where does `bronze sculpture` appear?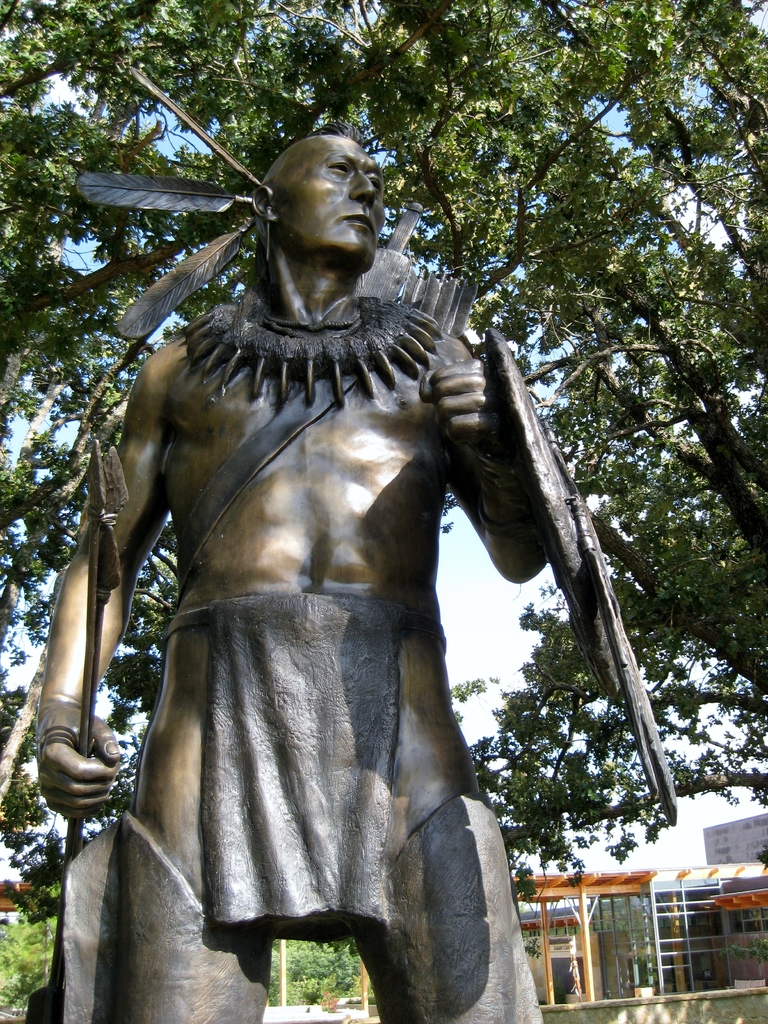
Appears at box(33, 127, 634, 1012).
